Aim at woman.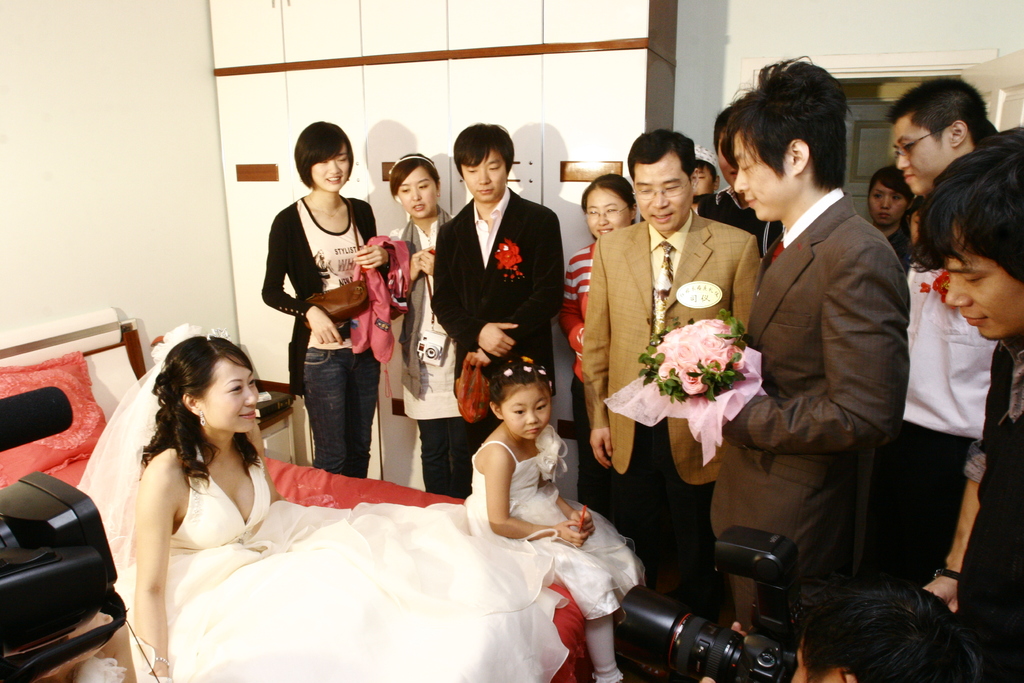
Aimed at <region>860, 162, 917, 267</region>.
